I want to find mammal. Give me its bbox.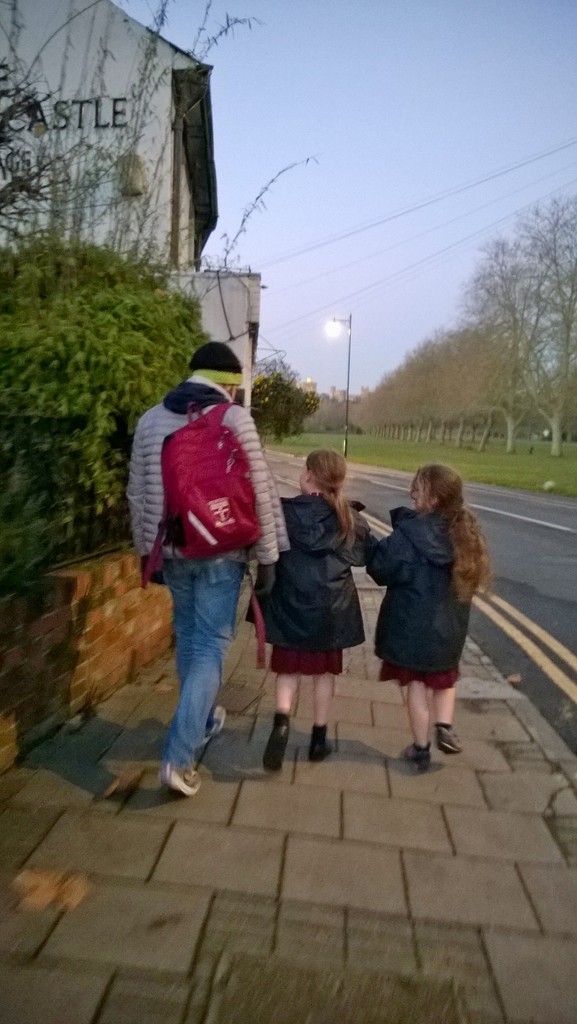
pyautogui.locateOnScreen(245, 444, 371, 771).
